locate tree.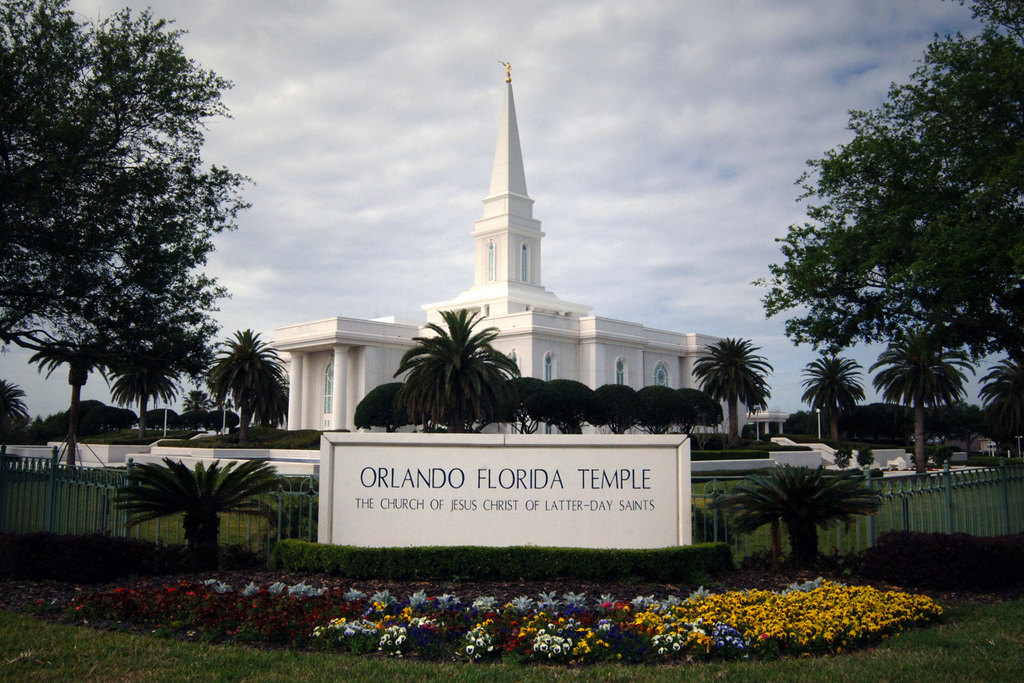
Bounding box: (0,0,257,382).
